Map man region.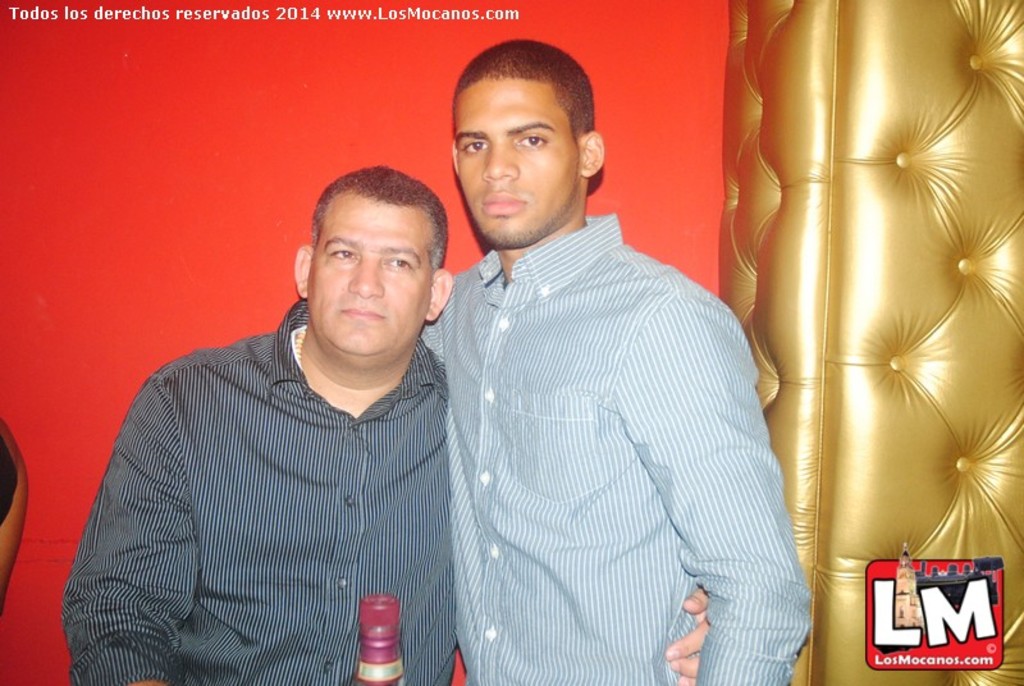
Mapped to 72,159,712,685.
